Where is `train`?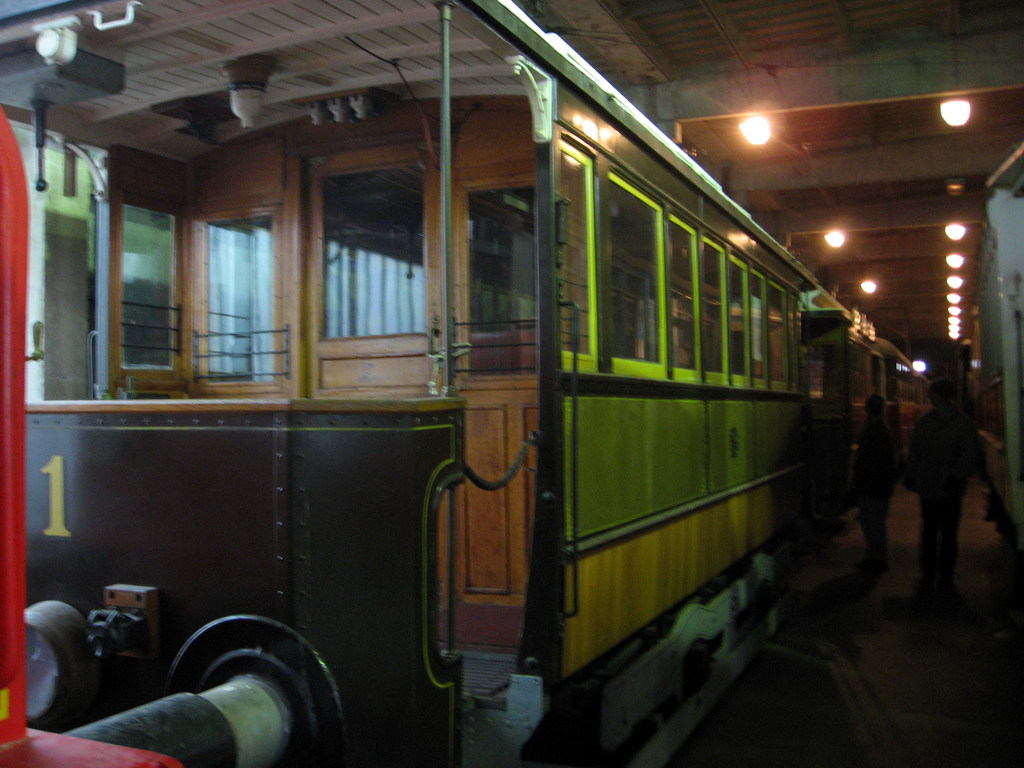
0:0:934:767.
